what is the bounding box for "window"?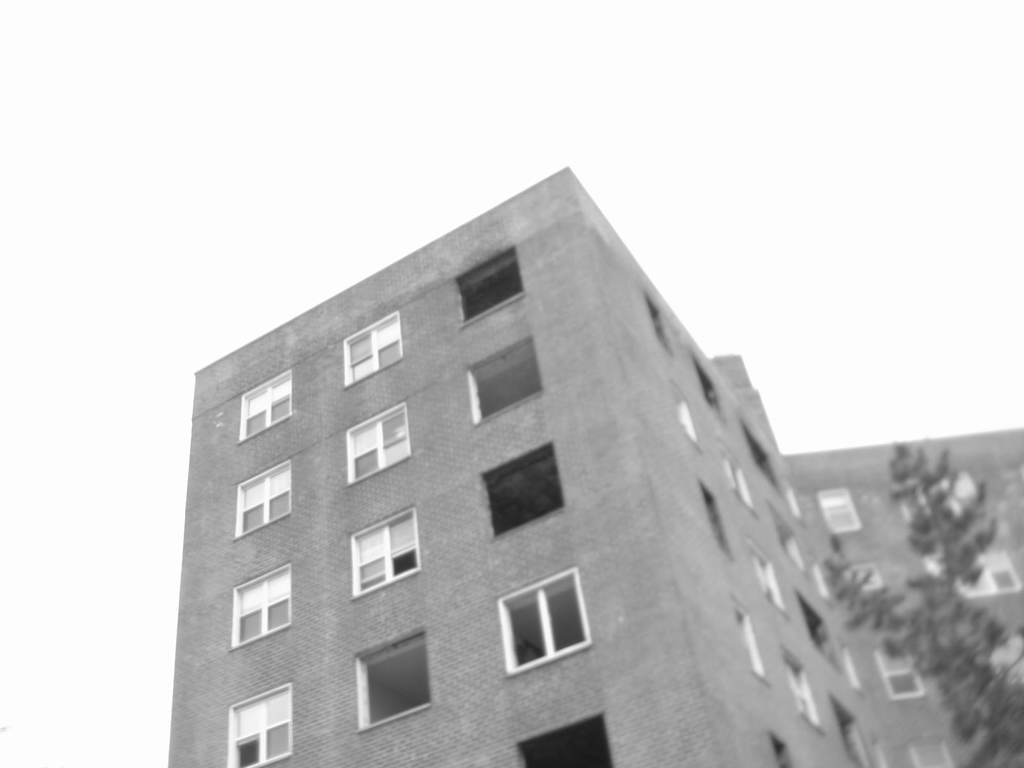
BBox(343, 402, 409, 490).
